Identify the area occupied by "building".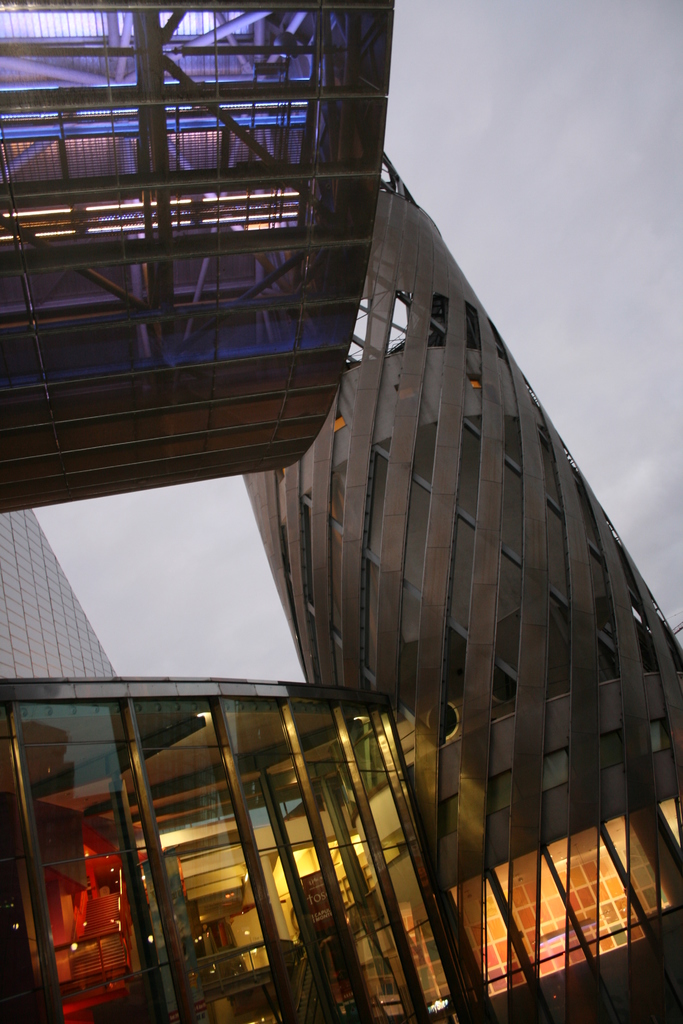
Area: (left=0, top=148, right=682, bottom=1023).
